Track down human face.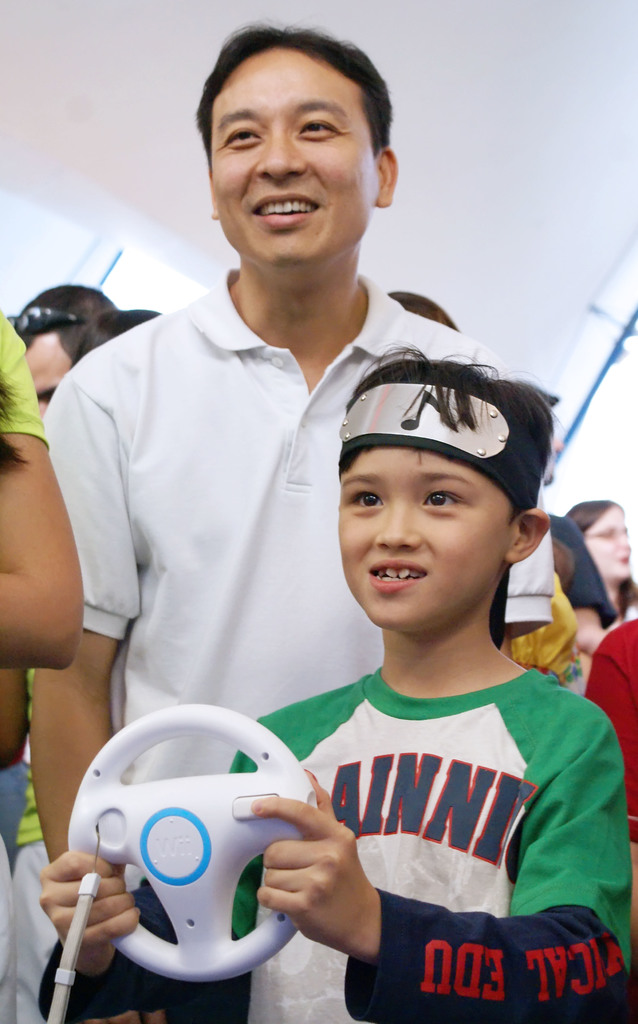
Tracked to <box>585,512,632,580</box>.
